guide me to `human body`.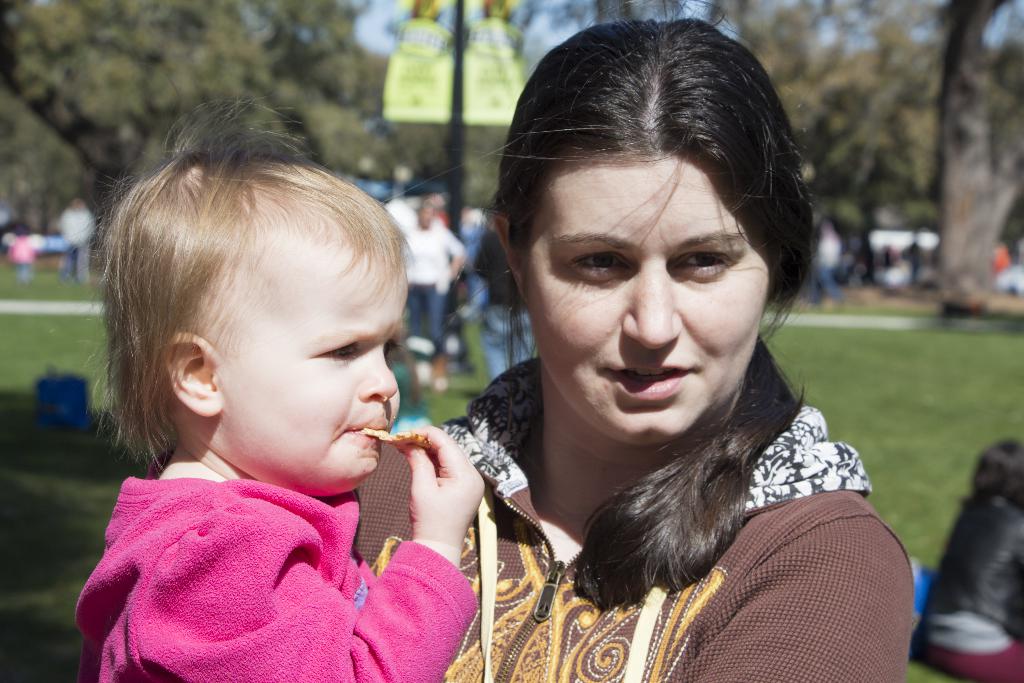
Guidance: [left=349, top=0, right=918, bottom=682].
